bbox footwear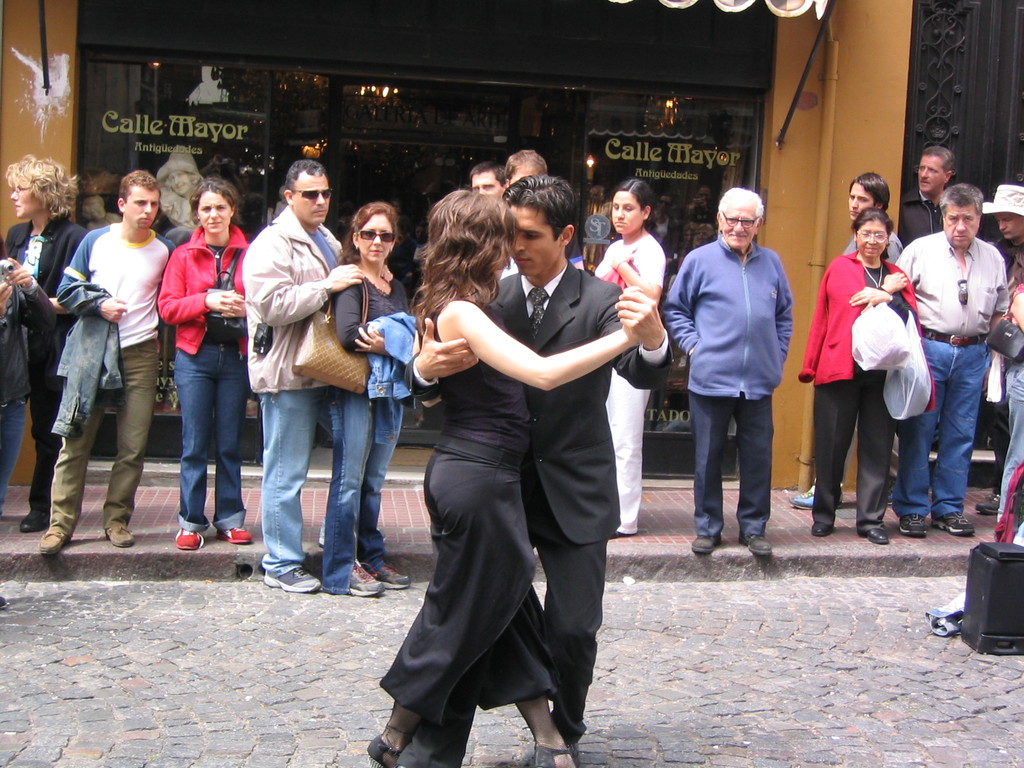
{"left": 739, "top": 532, "right": 773, "bottom": 559}
